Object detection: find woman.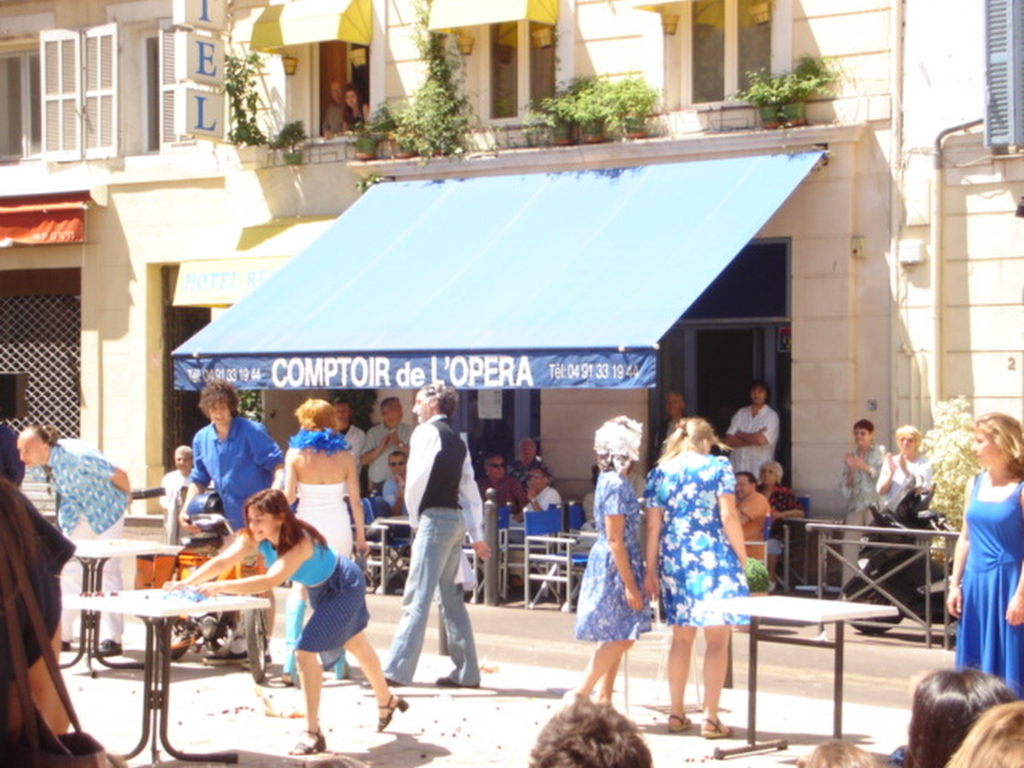
pyautogui.locateOnScreen(939, 412, 1023, 692).
